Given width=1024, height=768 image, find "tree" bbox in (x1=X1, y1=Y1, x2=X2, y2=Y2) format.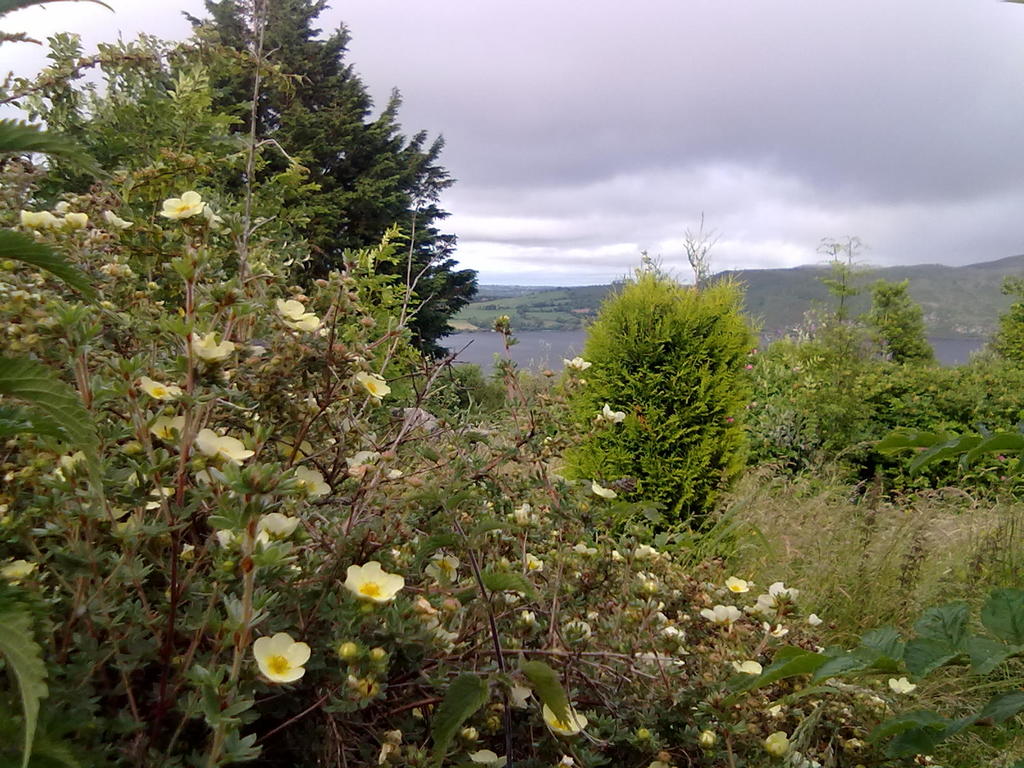
(x1=109, y1=0, x2=473, y2=377).
